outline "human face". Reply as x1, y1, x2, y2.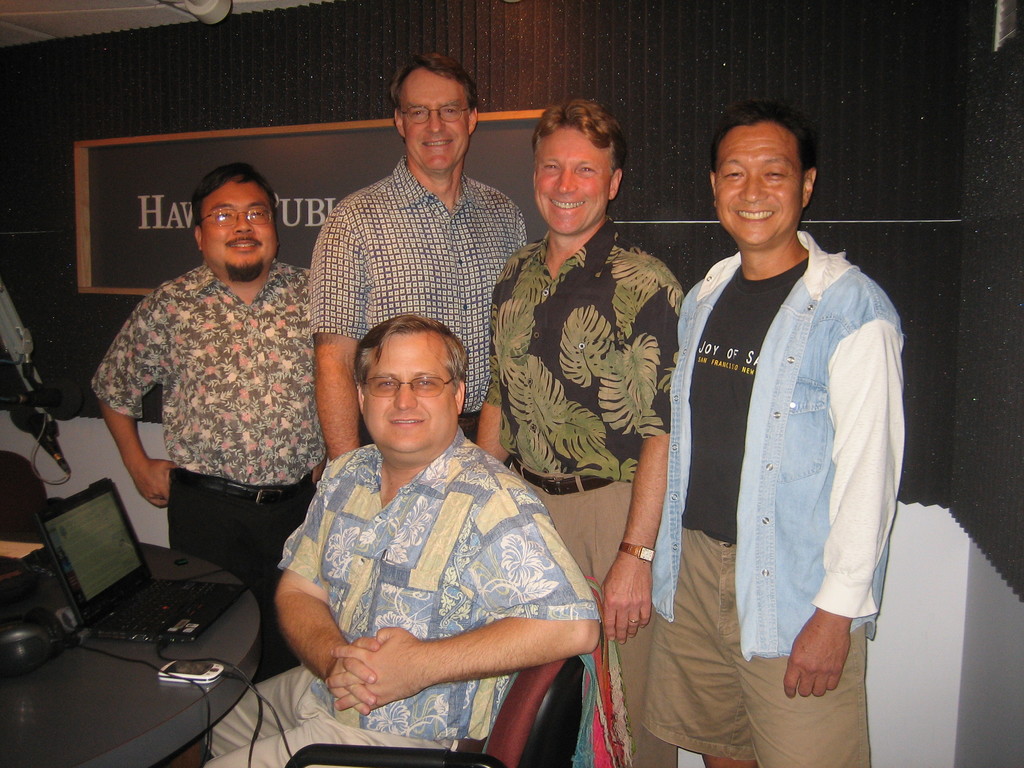
203, 183, 276, 281.
